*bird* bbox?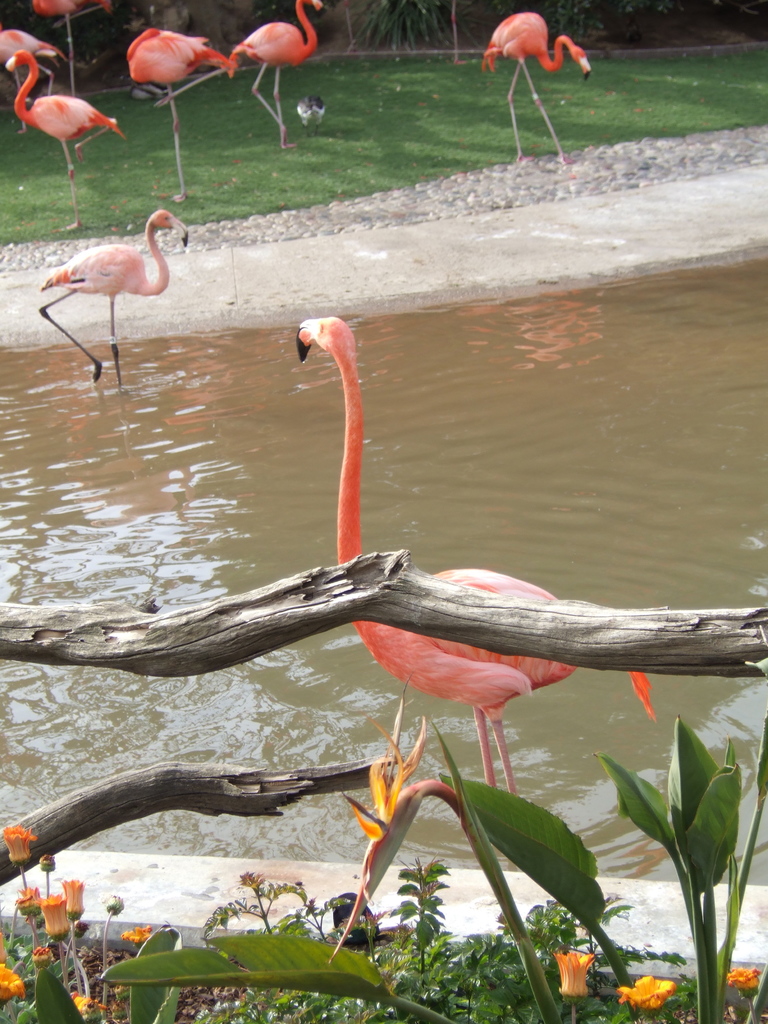
{"left": 120, "top": 20, "right": 243, "bottom": 209}
